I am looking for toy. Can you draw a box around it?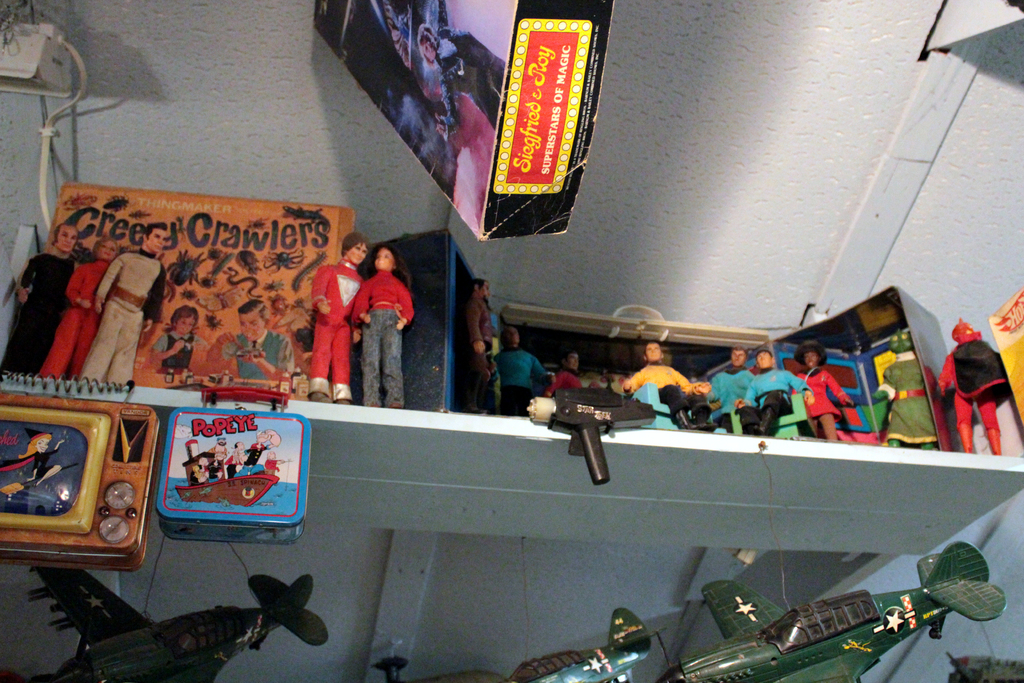
Sure, the bounding box is box=[865, 333, 929, 444].
